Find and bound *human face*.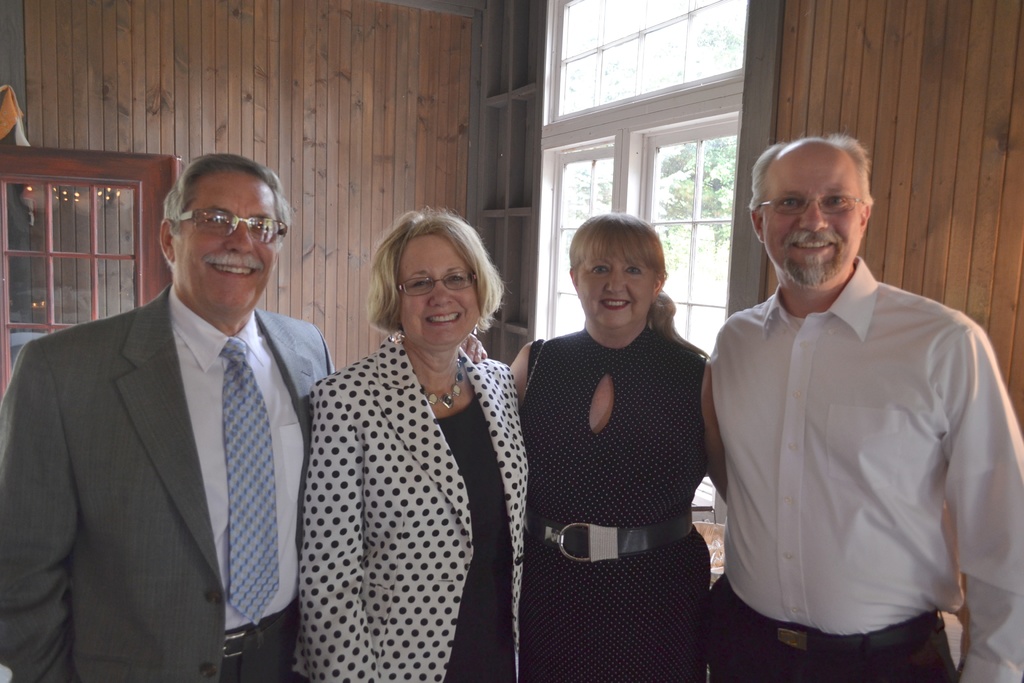
Bound: [762, 151, 860, 278].
